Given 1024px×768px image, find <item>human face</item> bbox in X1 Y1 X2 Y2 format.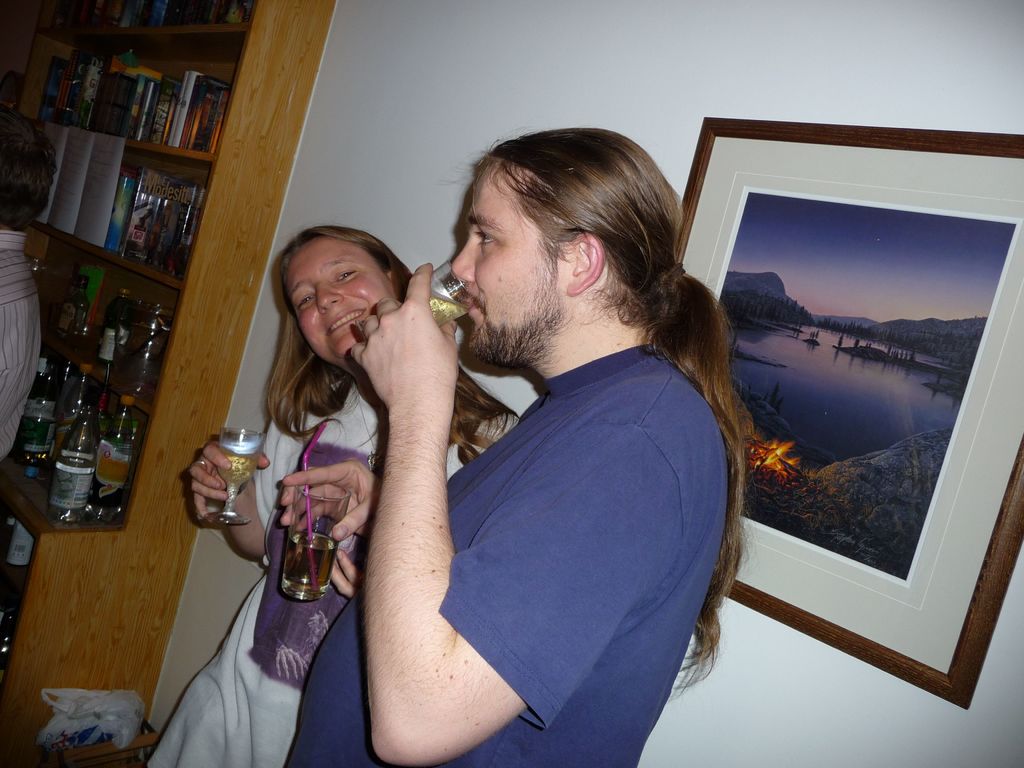
285 236 403 362.
